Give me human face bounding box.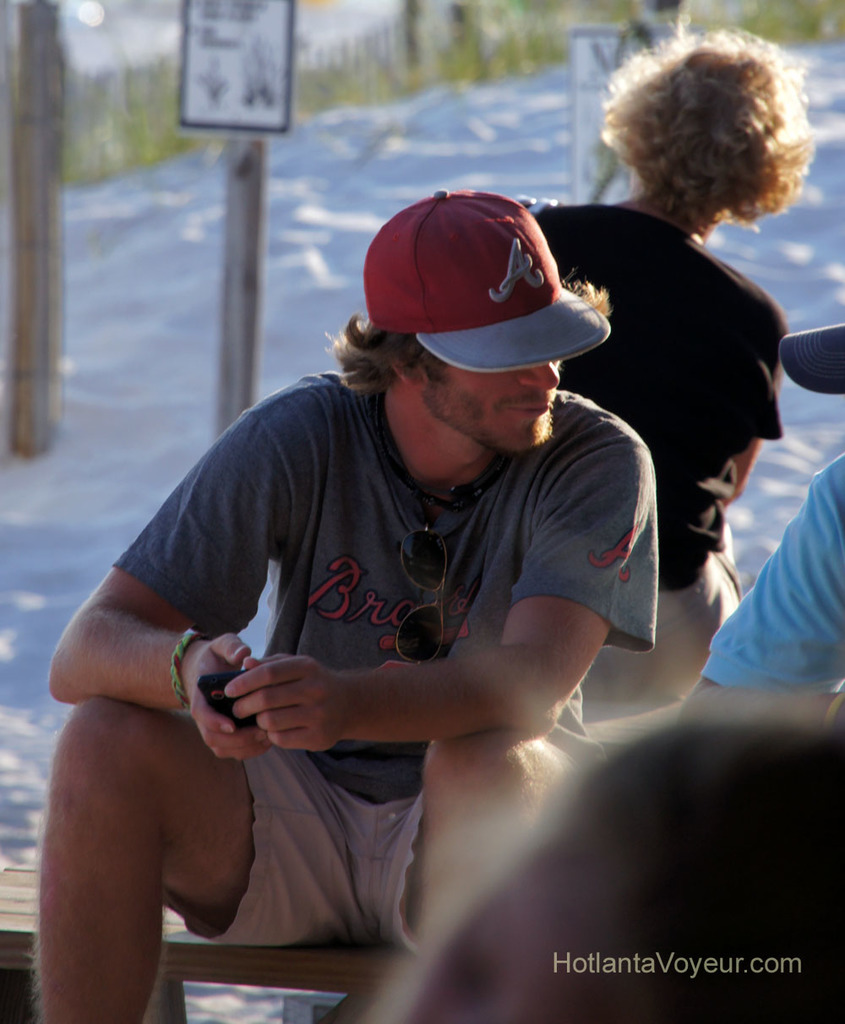
Rect(423, 362, 561, 451).
